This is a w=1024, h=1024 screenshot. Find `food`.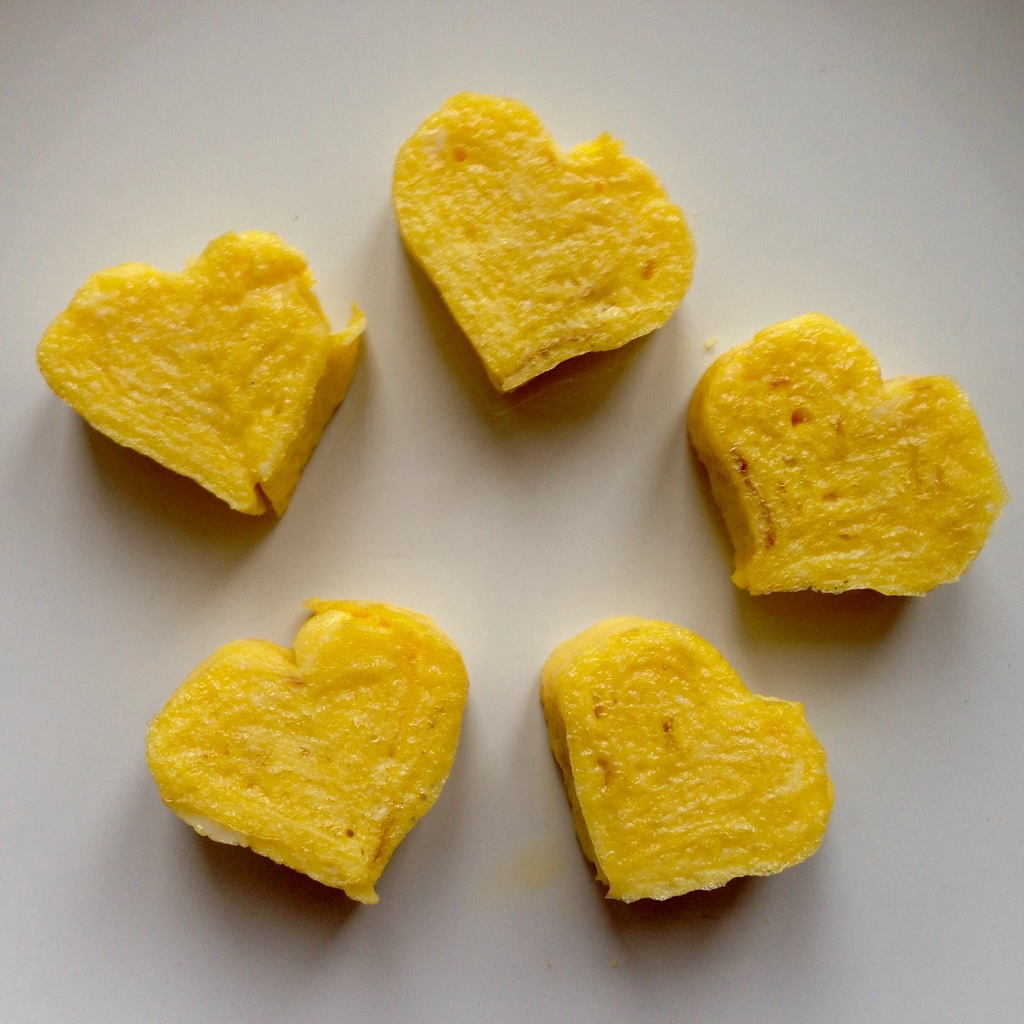
Bounding box: x1=36 y1=230 x2=372 y2=516.
